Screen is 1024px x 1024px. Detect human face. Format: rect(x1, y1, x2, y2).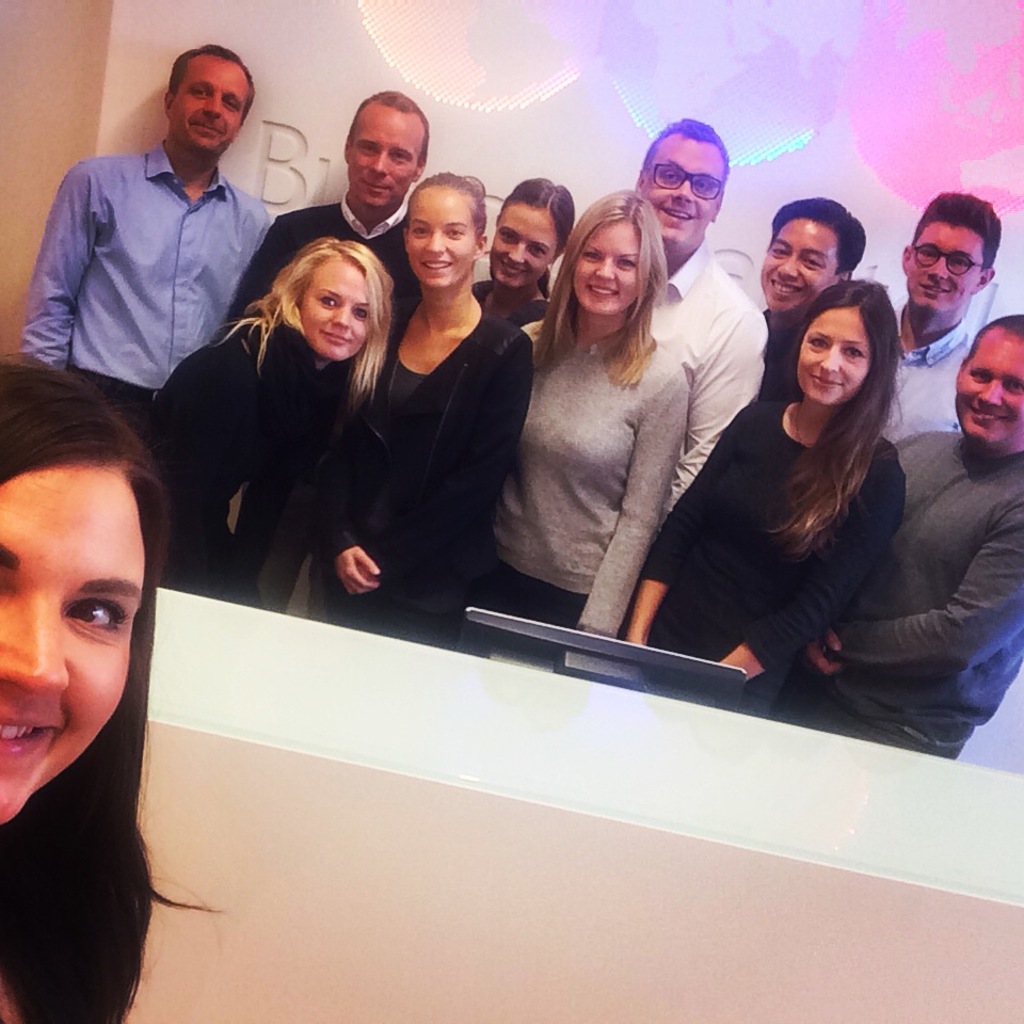
rect(801, 316, 871, 404).
